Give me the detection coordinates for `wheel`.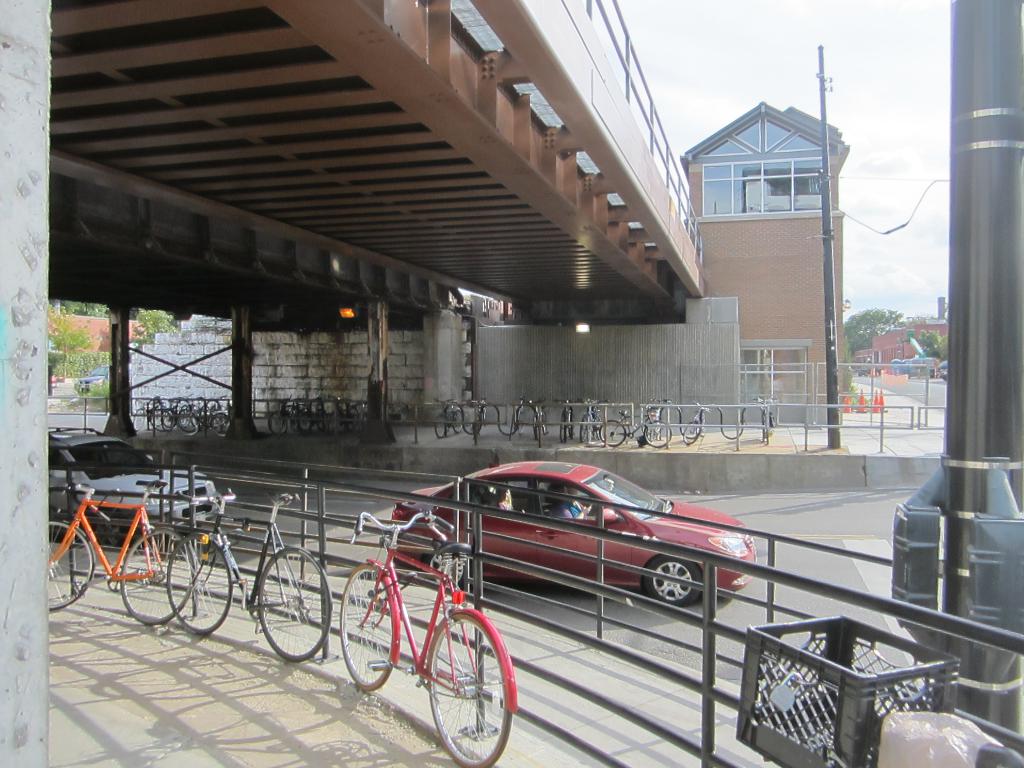
x1=168 y1=535 x2=232 y2=634.
